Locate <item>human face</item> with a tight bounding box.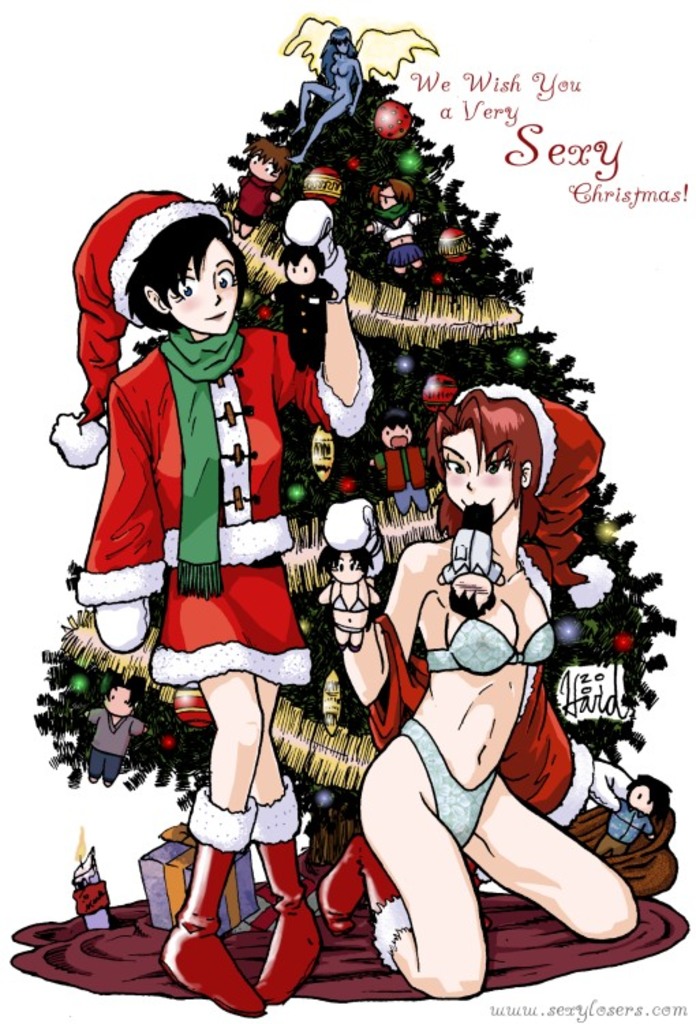
x1=441, y1=429, x2=519, y2=526.
